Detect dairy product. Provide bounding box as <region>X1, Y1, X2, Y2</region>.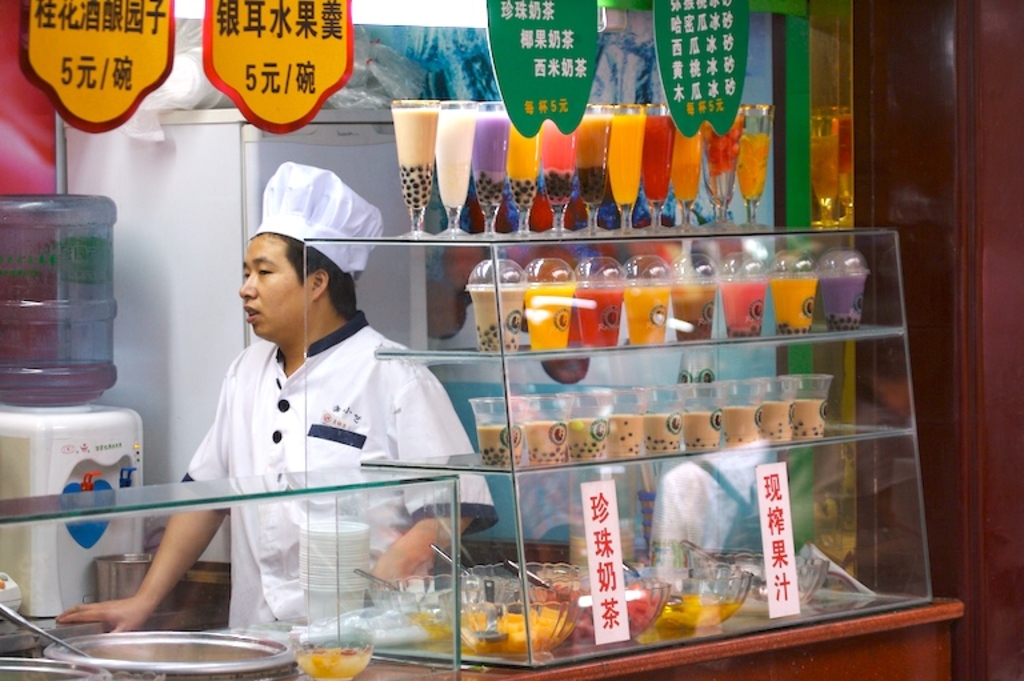
<region>640, 420, 687, 456</region>.
